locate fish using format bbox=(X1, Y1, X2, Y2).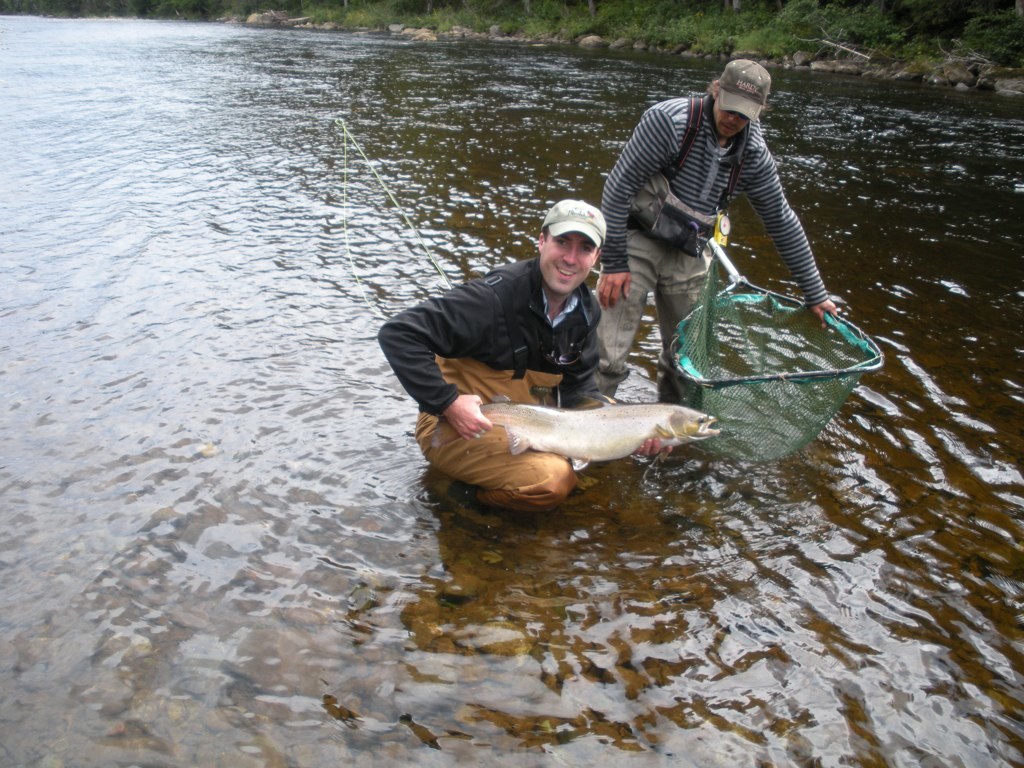
bbox=(409, 390, 724, 471).
